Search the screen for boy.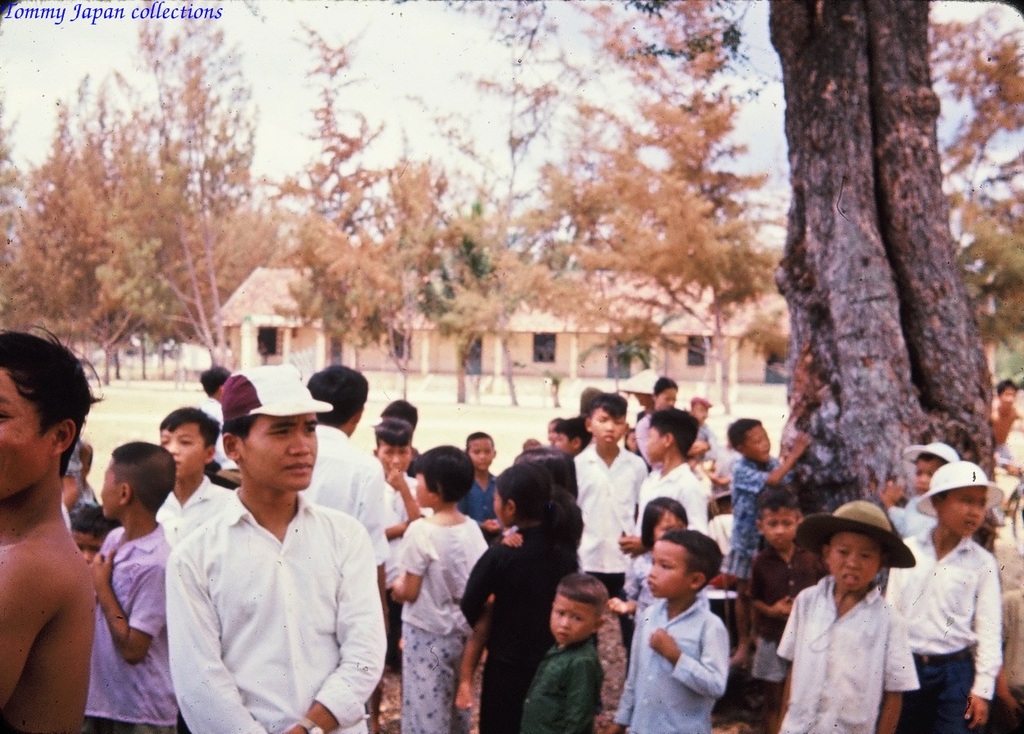
Found at Rect(632, 406, 725, 559).
